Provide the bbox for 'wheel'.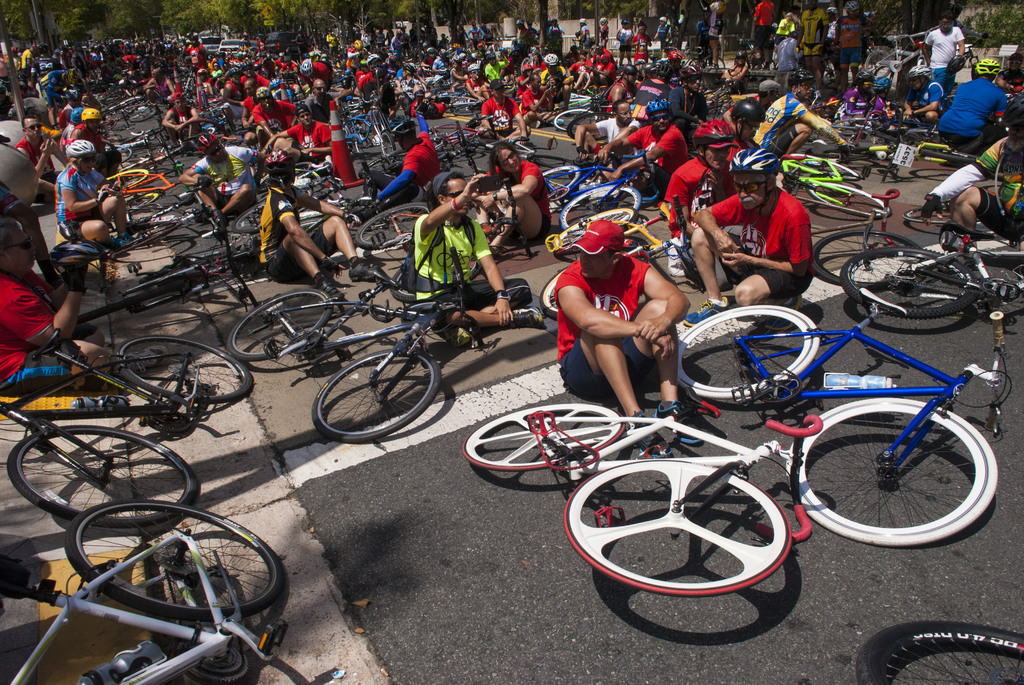
box(924, 143, 983, 168).
